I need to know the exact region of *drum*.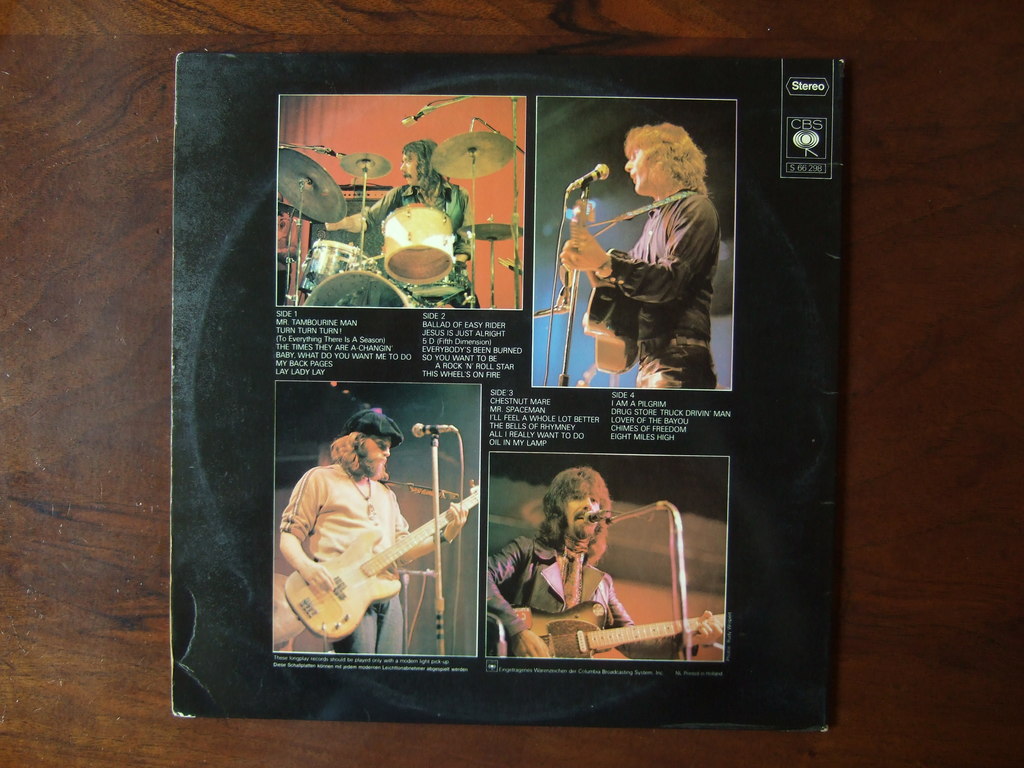
Region: bbox(302, 239, 369, 289).
